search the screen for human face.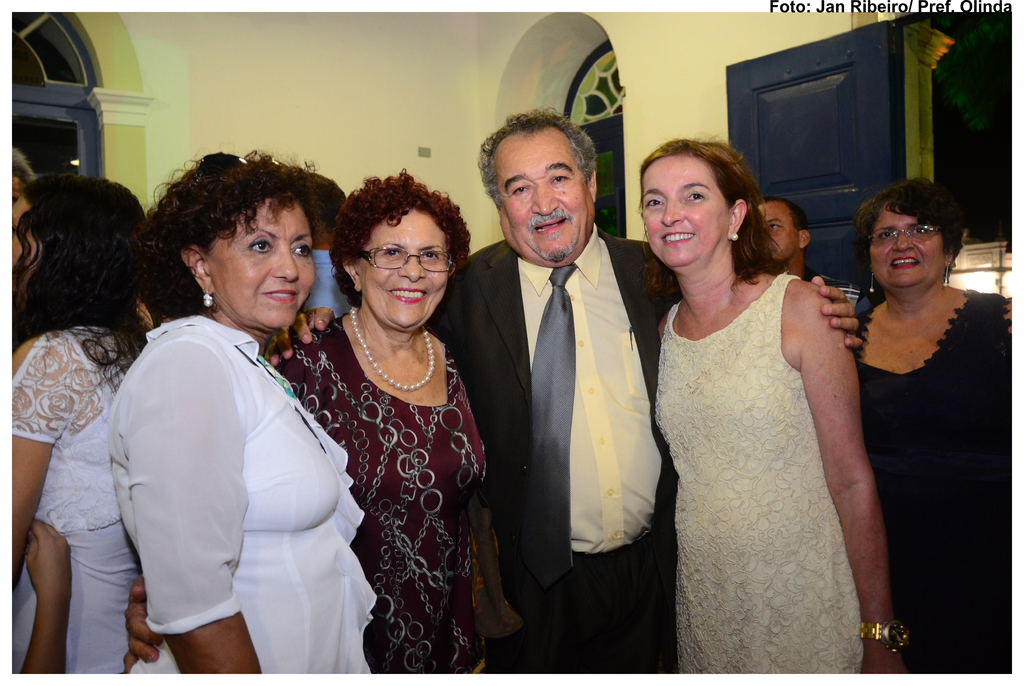
Found at (left=210, top=195, right=320, bottom=330).
